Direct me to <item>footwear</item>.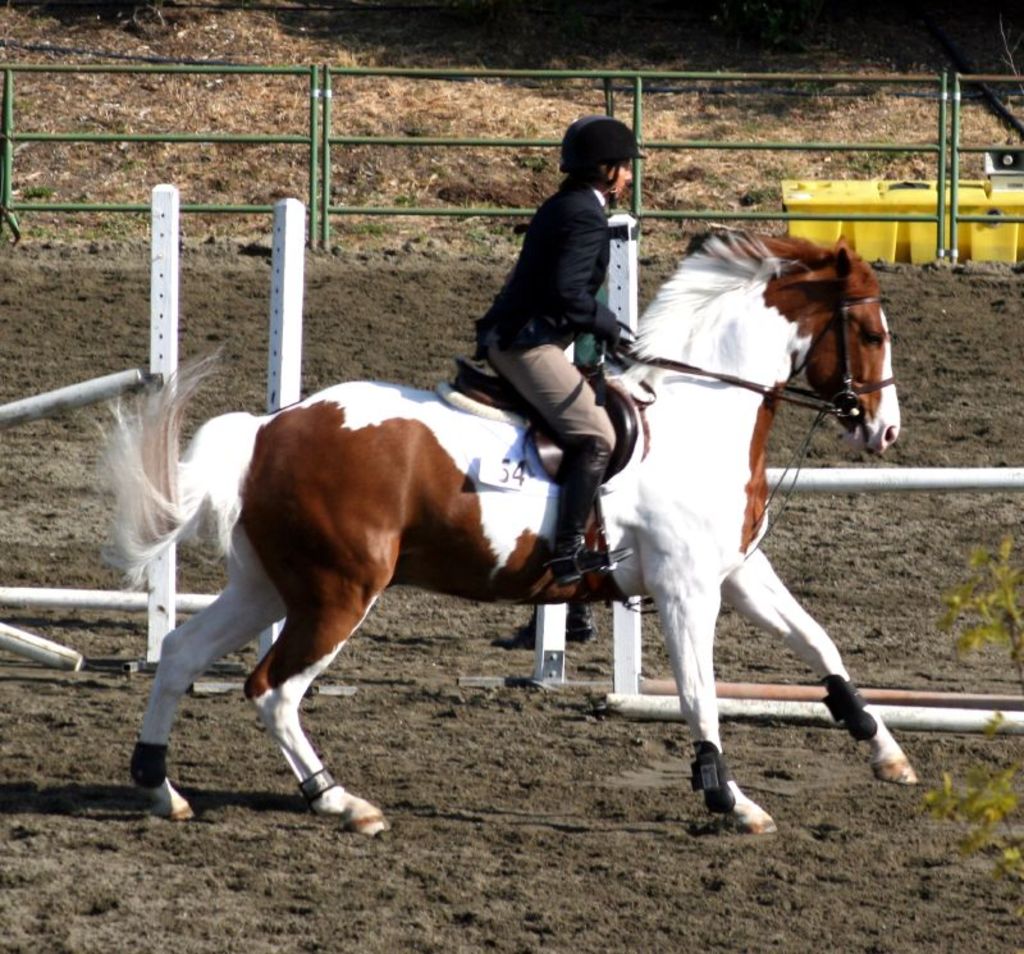
Direction: locate(549, 540, 632, 584).
